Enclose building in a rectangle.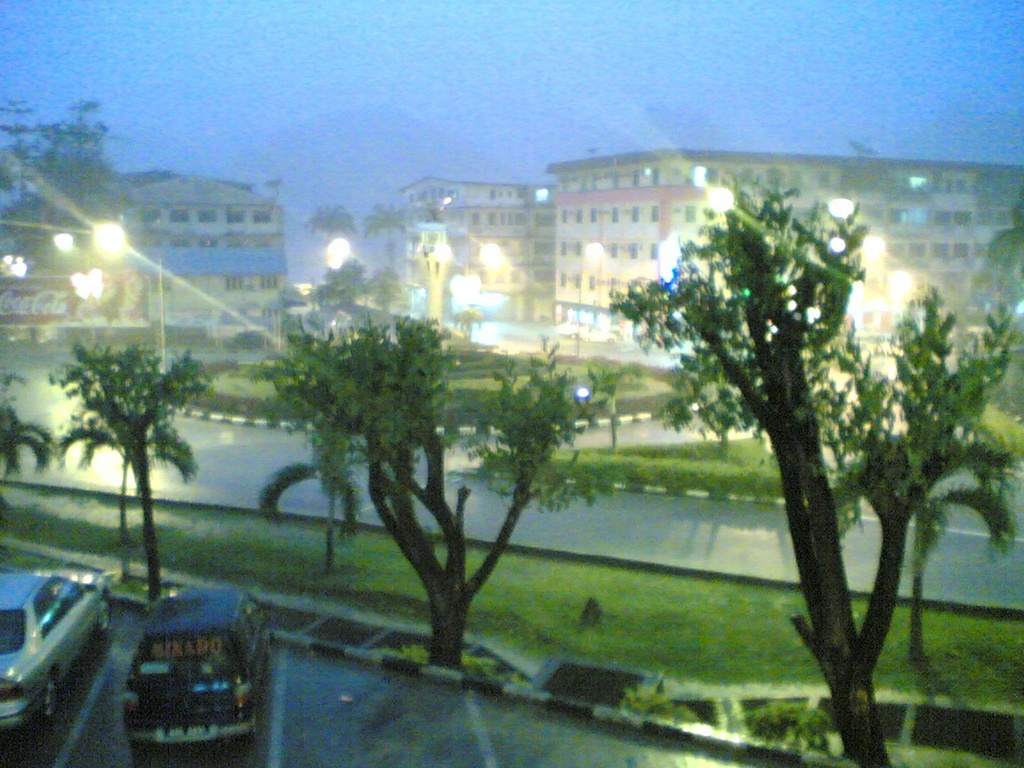
{"left": 541, "top": 149, "right": 1023, "bottom": 350}.
